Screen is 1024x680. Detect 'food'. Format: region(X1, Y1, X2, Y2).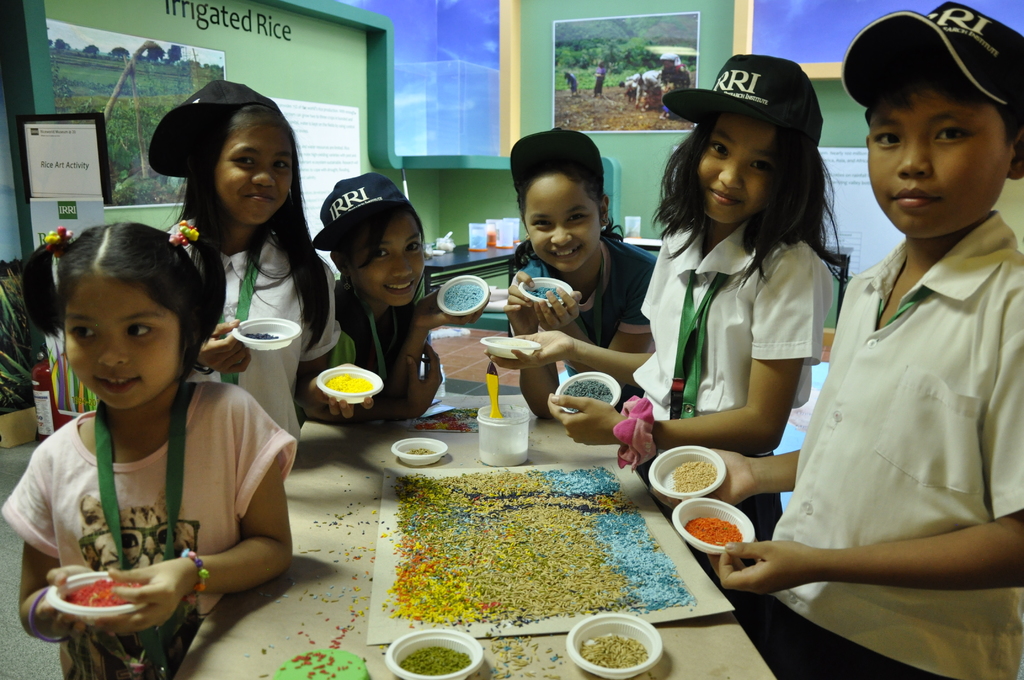
region(325, 371, 372, 396).
